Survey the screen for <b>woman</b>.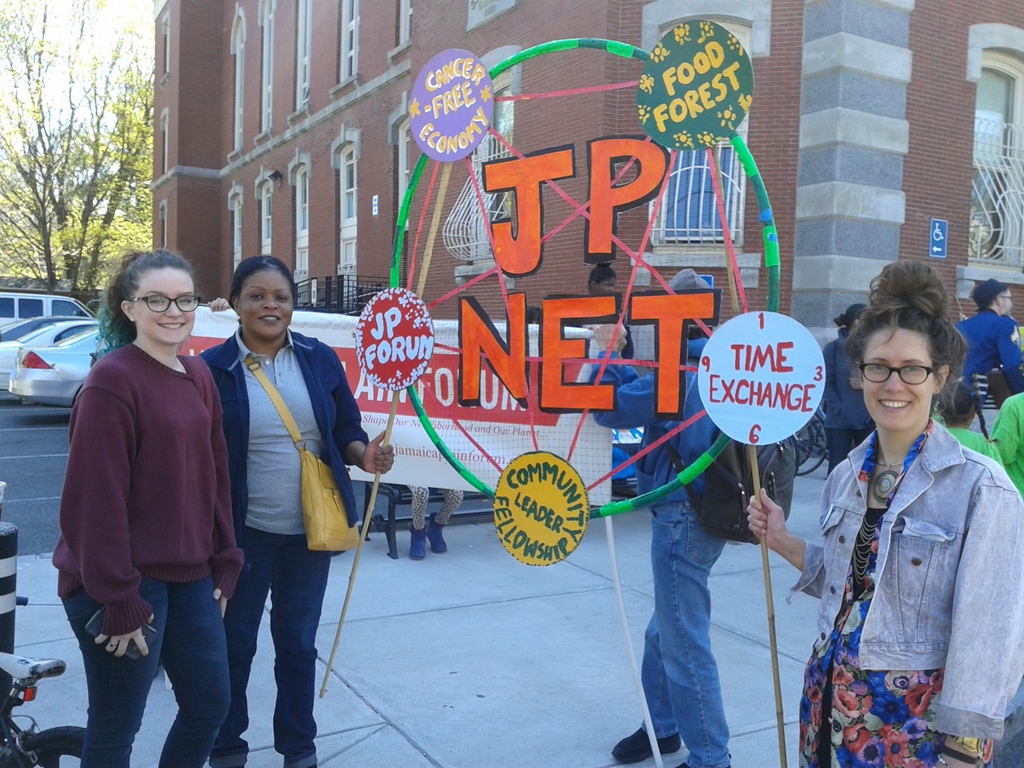
Survey found: {"x1": 49, "y1": 245, "x2": 247, "y2": 767}.
